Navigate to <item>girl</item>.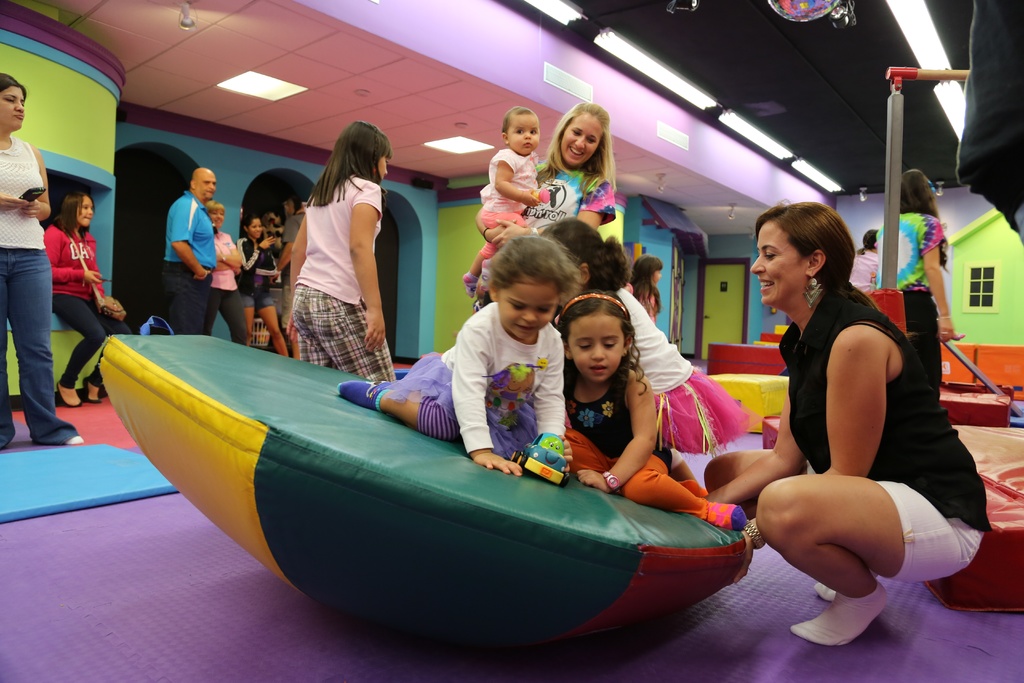
Navigation target: 339/236/572/475.
